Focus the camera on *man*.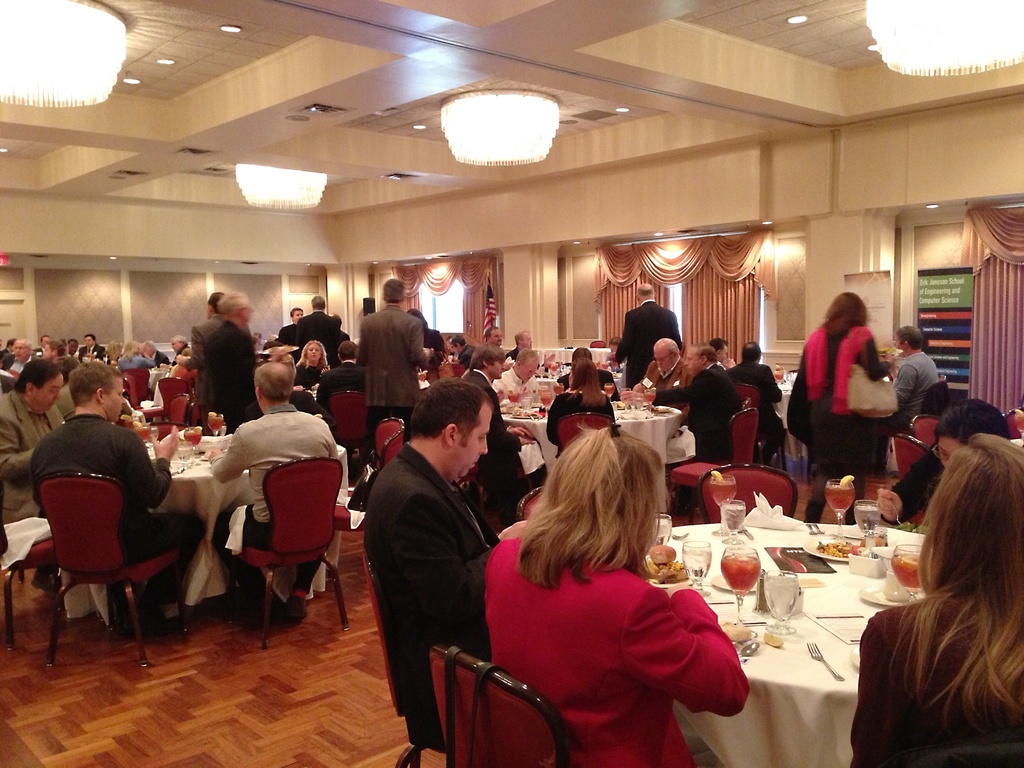
Focus region: (464, 345, 535, 508).
